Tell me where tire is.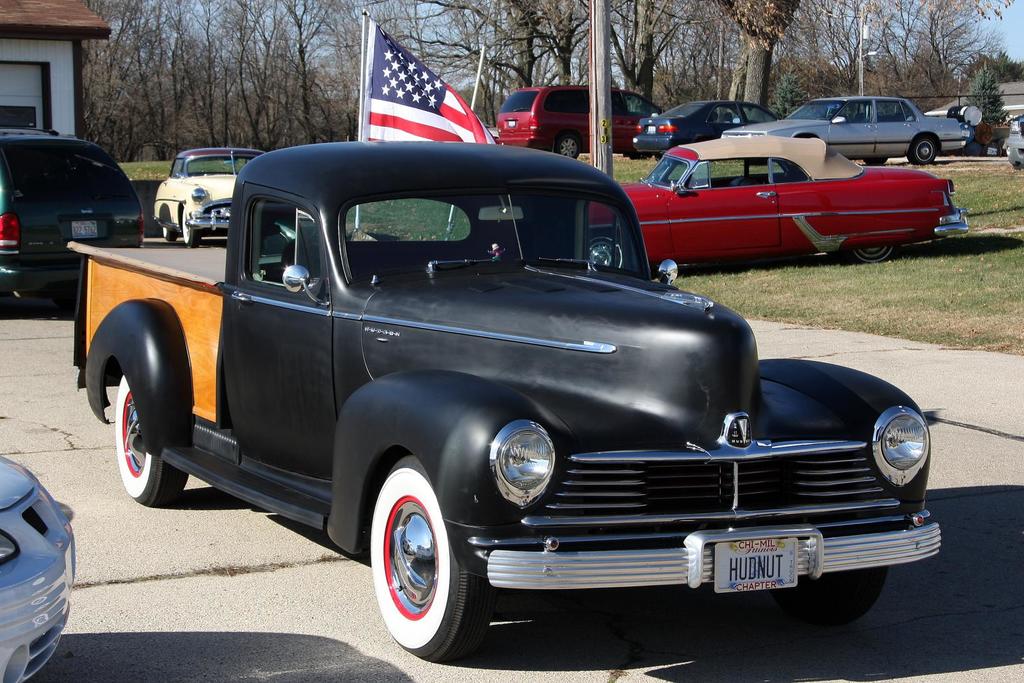
tire is at bbox(580, 229, 628, 273).
